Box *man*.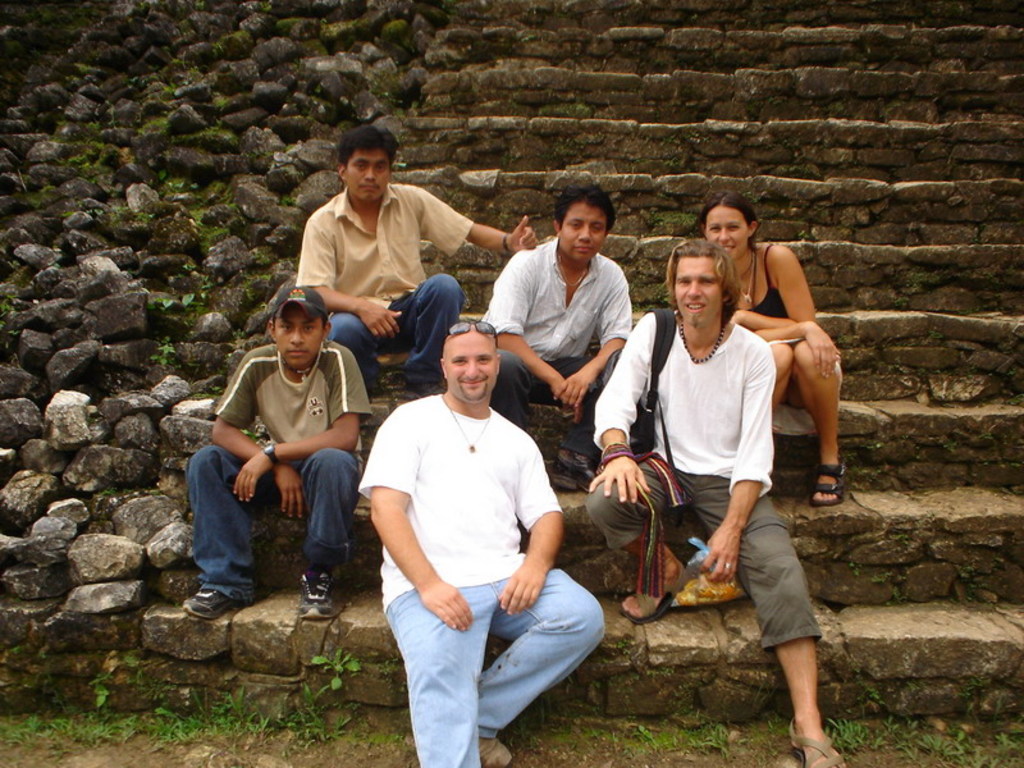
<bbox>484, 172, 637, 503</bbox>.
